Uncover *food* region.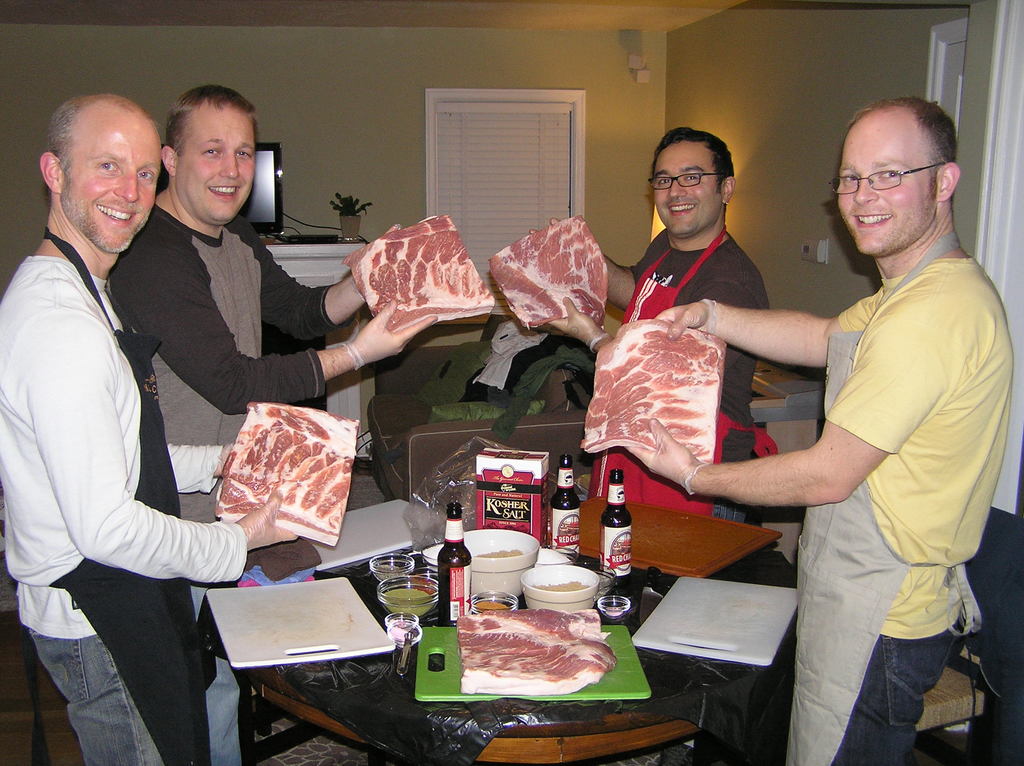
Uncovered: left=385, top=587, right=436, bottom=618.
